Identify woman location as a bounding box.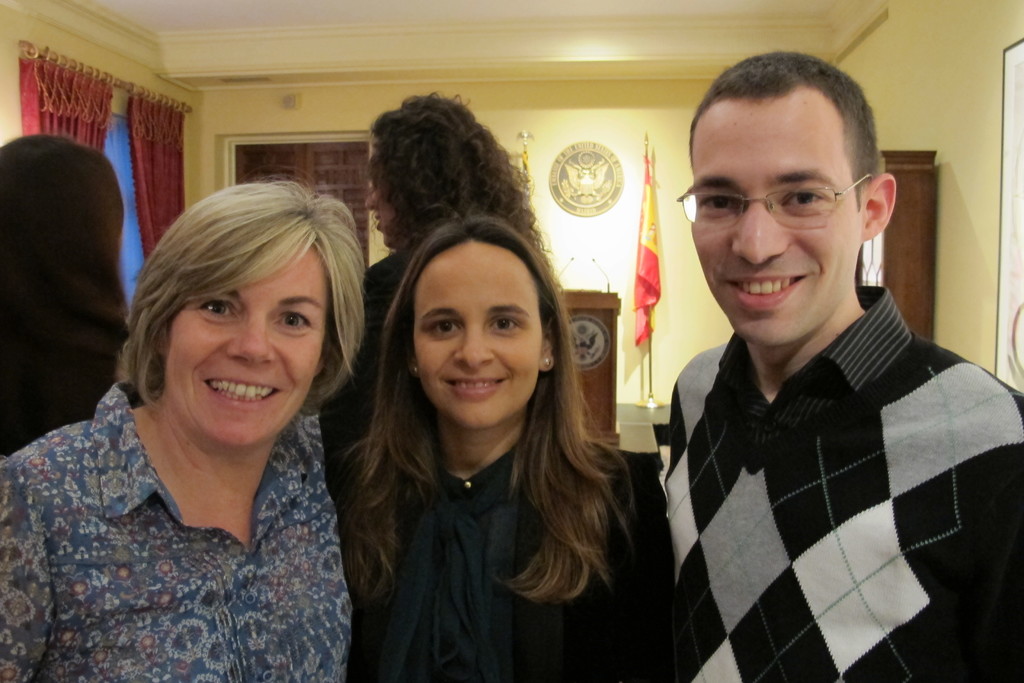
348 90 550 497.
